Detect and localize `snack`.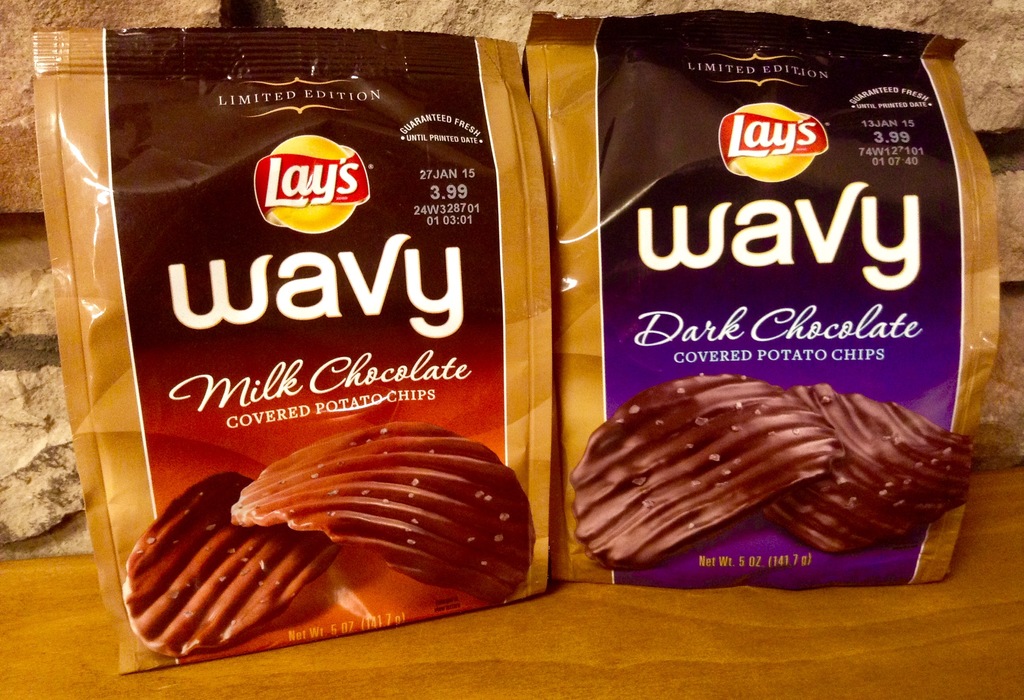
Localized at x1=519, y1=10, x2=998, y2=590.
